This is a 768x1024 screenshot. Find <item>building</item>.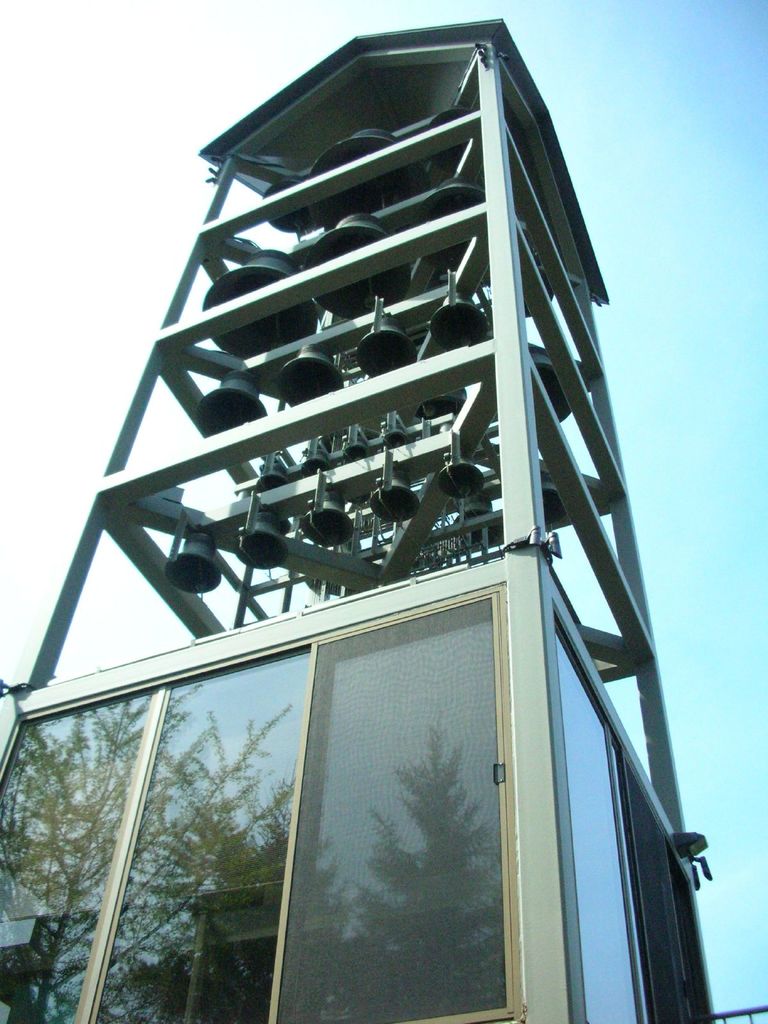
Bounding box: {"x1": 0, "y1": 15, "x2": 716, "y2": 1023}.
